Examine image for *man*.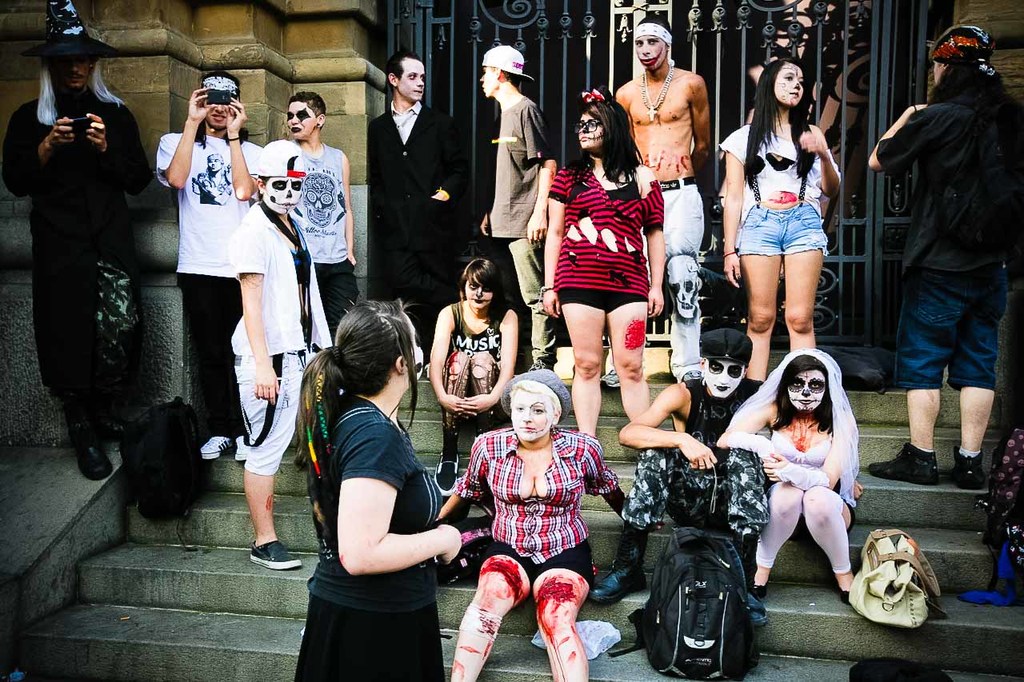
Examination result: rect(609, 14, 710, 387).
